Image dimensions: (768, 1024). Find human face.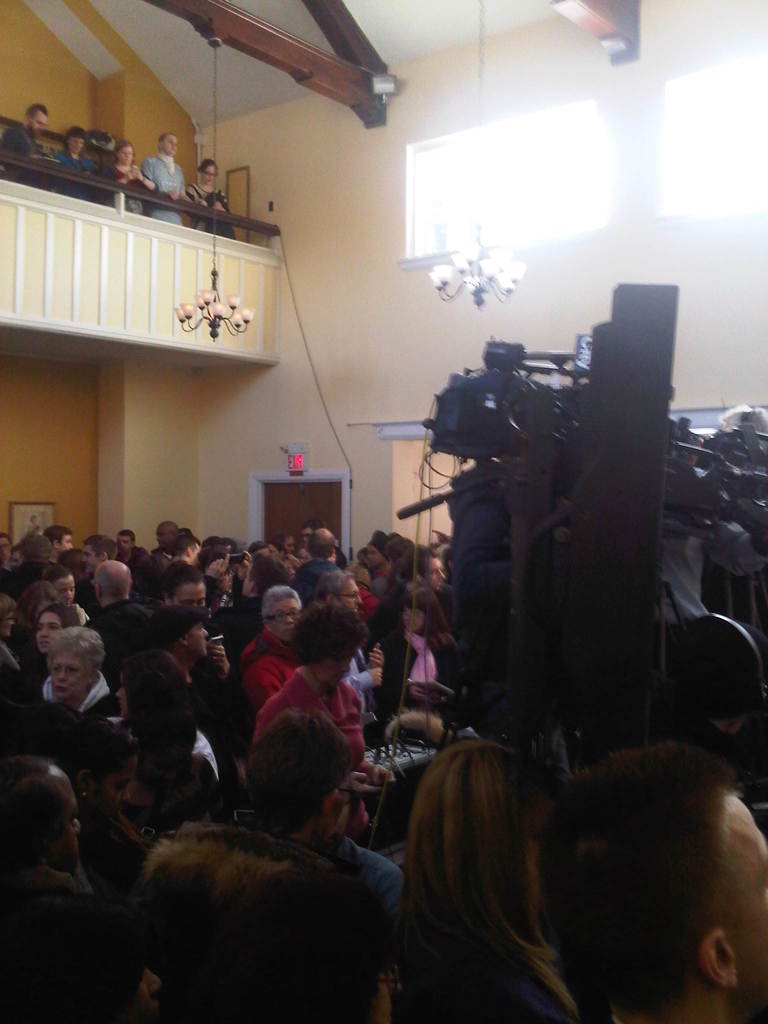
{"left": 33, "top": 111, "right": 47, "bottom": 134}.
